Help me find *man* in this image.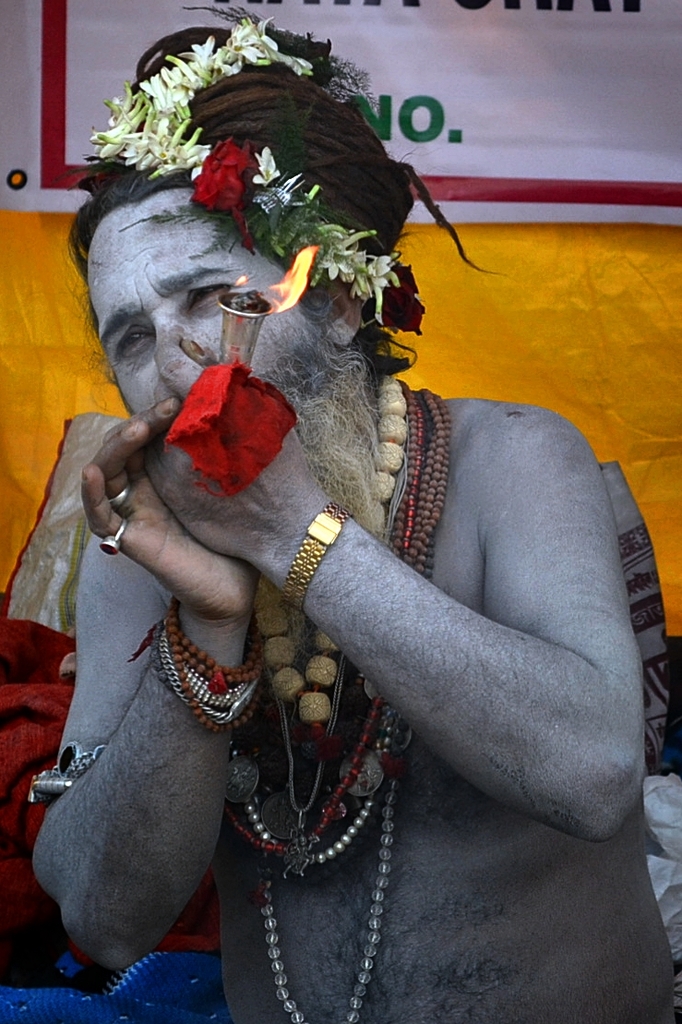
Found it: Rect(38, 67, 628, 990).
